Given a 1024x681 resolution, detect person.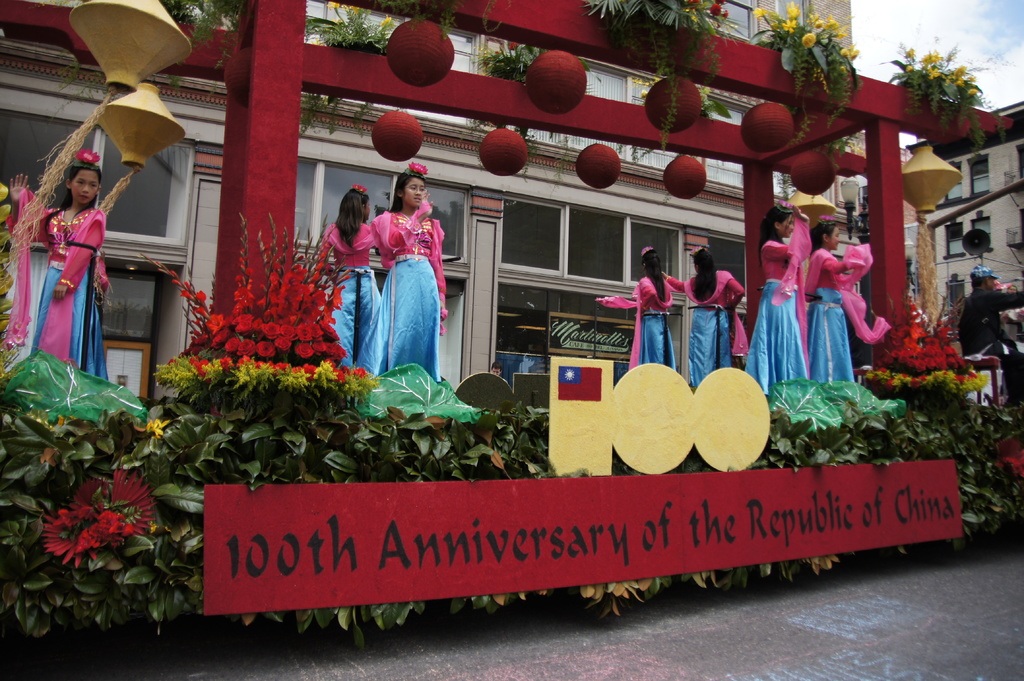
<box>755,197,814,396</box>.
